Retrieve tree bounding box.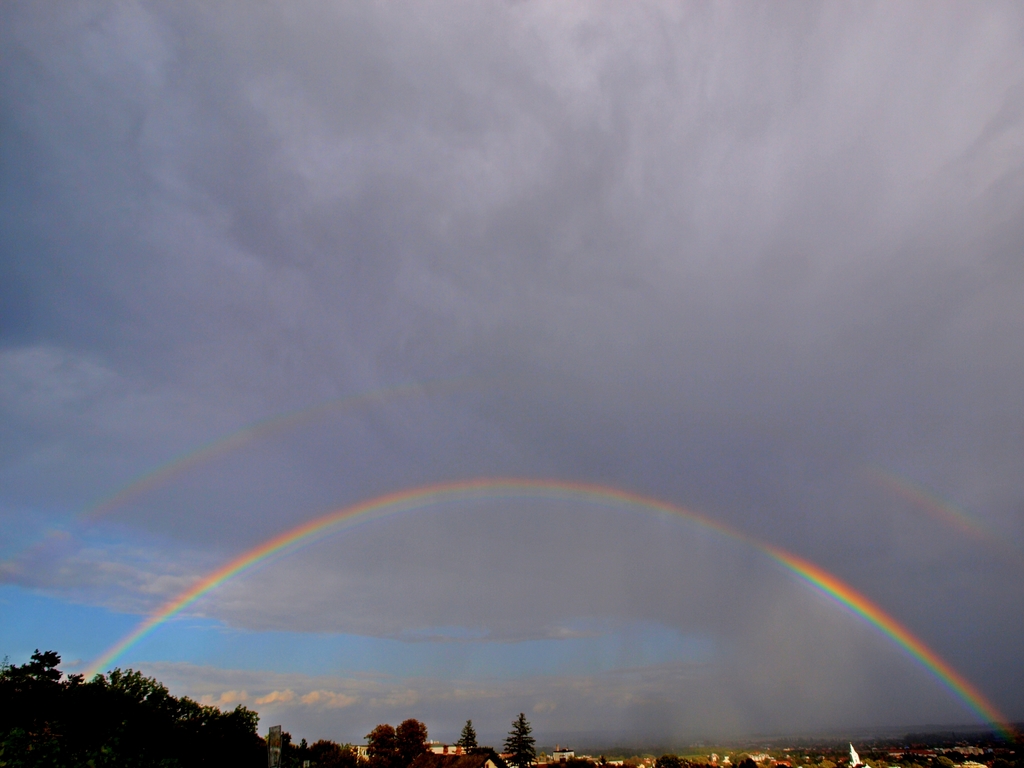
Bounding box: {"left": 392, "top": 719, "right": 426, "bottom": 767}.
